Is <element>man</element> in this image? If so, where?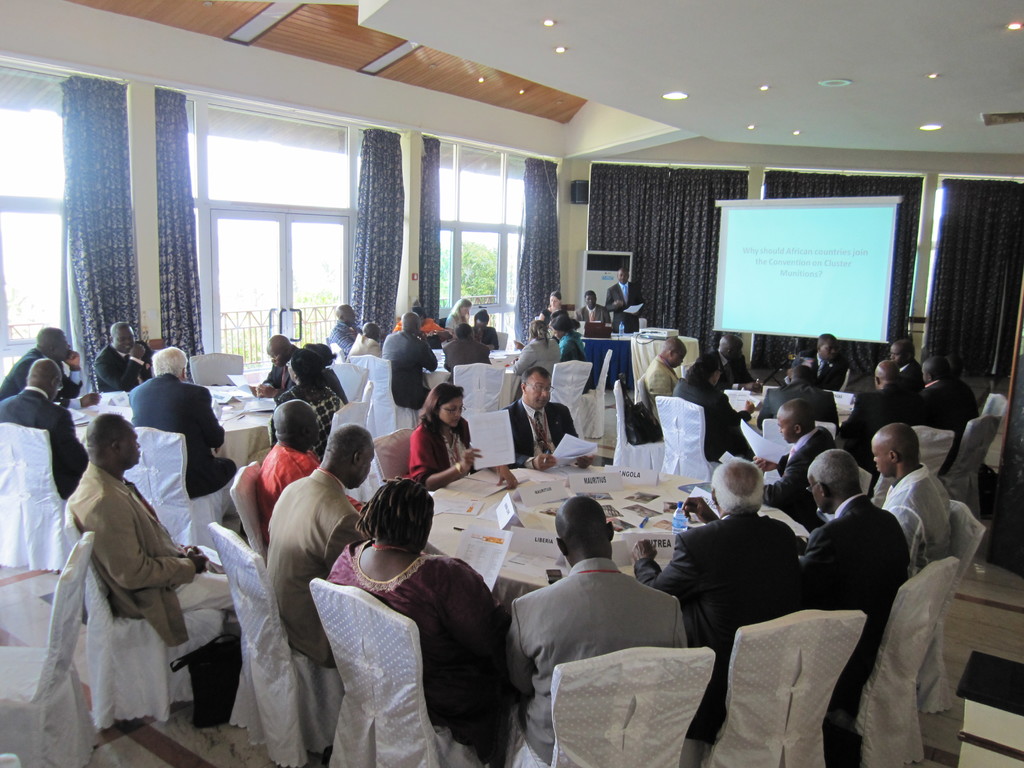
Yes, at 253:332:295:397.
